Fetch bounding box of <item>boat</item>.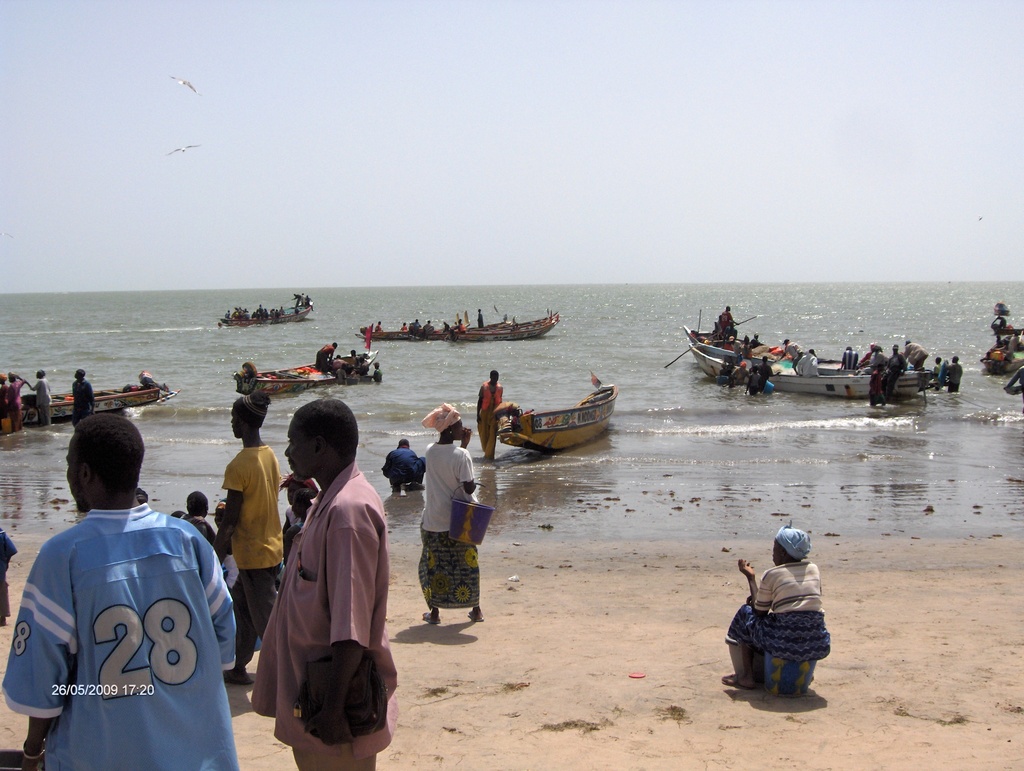
Bbox: (x1=433, y1=313, x2=561, y2=343).
